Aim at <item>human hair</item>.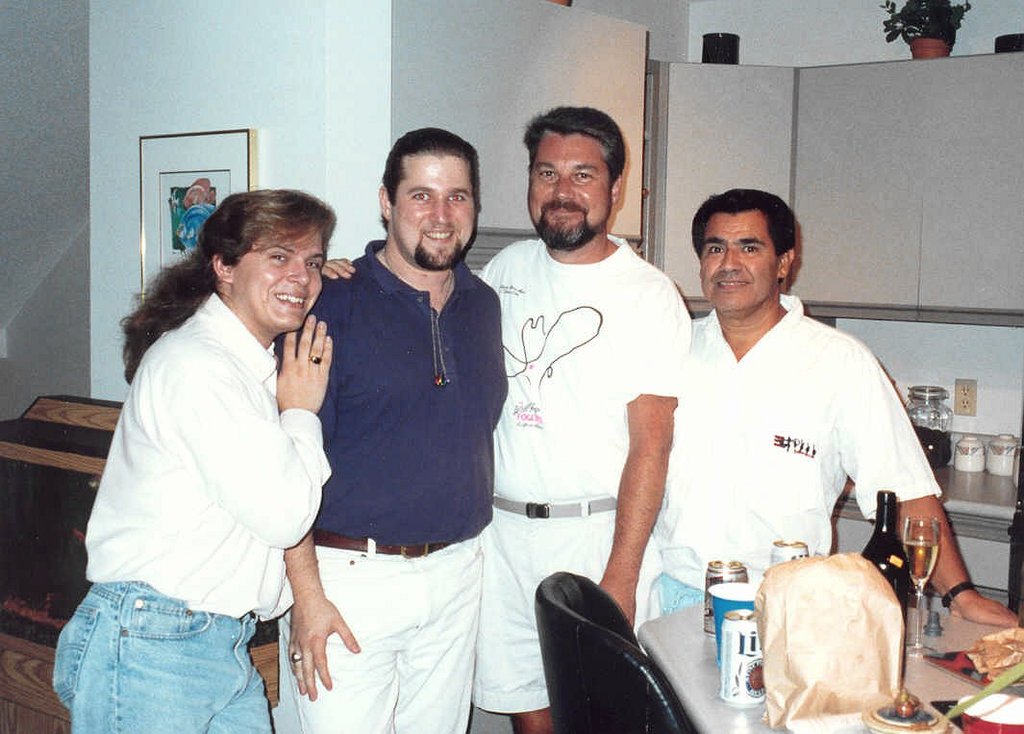
Aimed at select_region(382, 122, 482, 218).
